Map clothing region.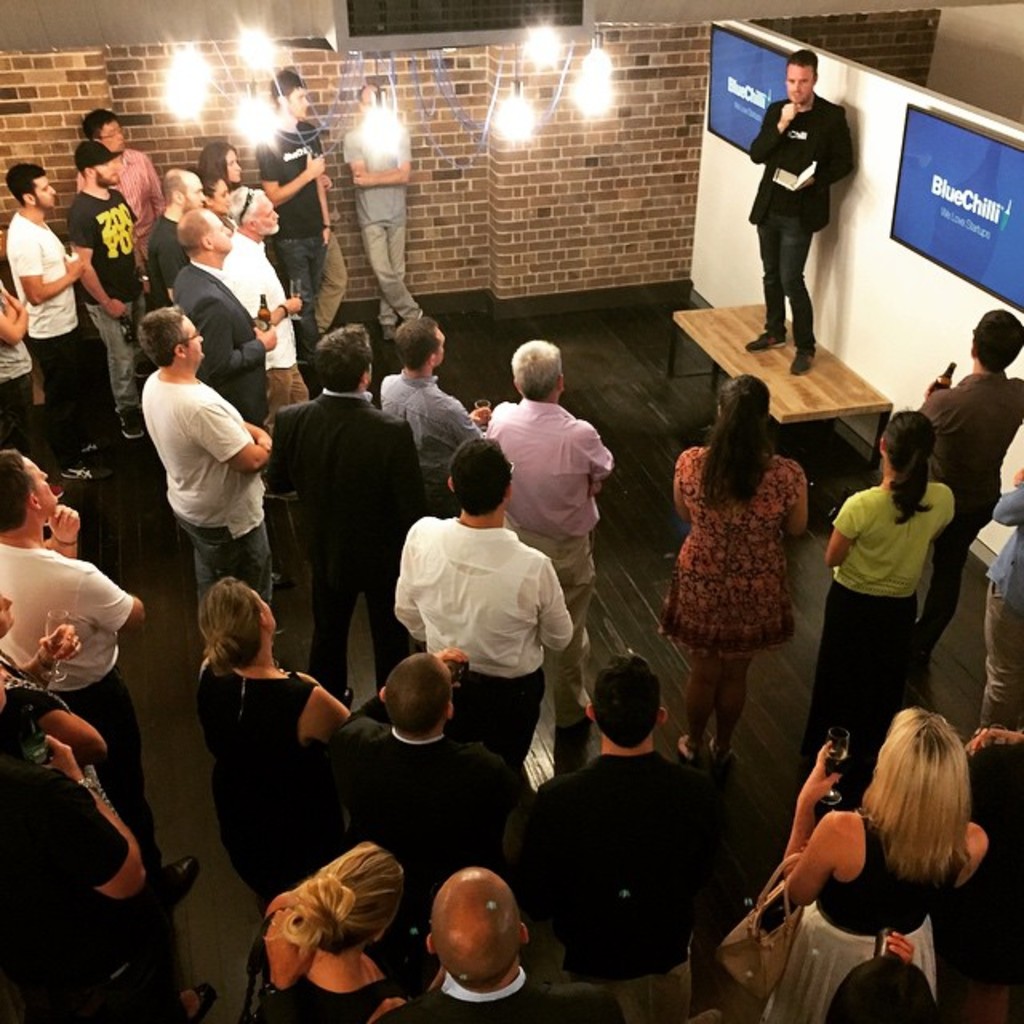
Mapped to crop(400, 486, 590, 747).
